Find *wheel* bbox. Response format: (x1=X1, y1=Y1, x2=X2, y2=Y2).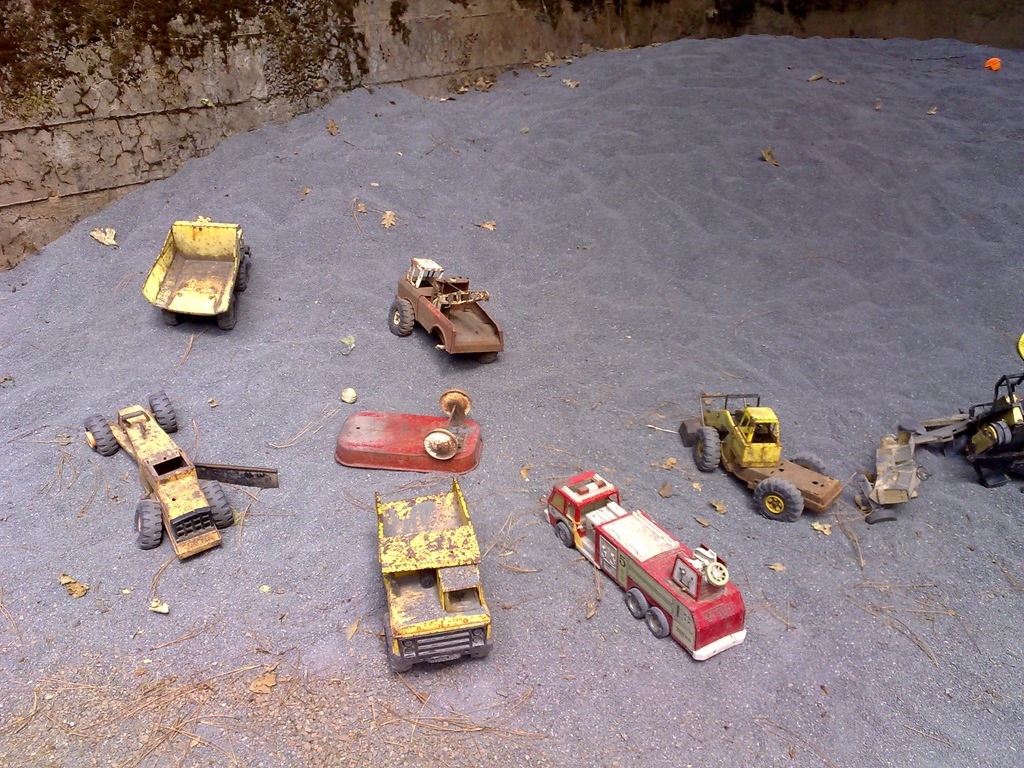
(x1=383, y1=618, x2=420, y2=675).
